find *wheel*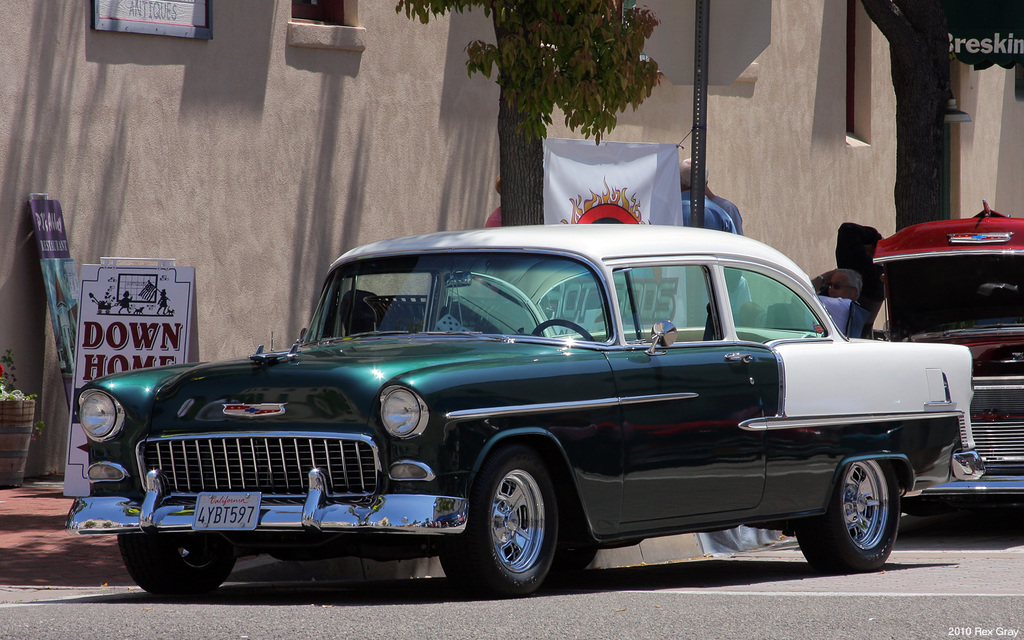
[left=558, top=546, right=595, bottom=576]
